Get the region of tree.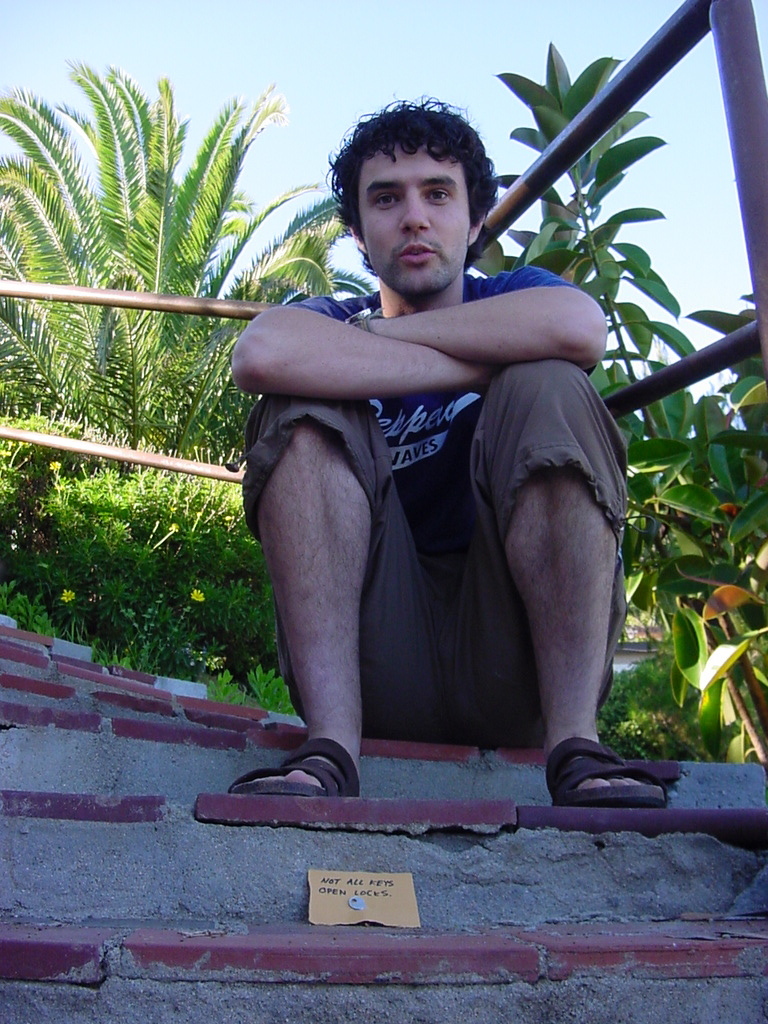
(left=466, top=51, right=767, bottom=775).
